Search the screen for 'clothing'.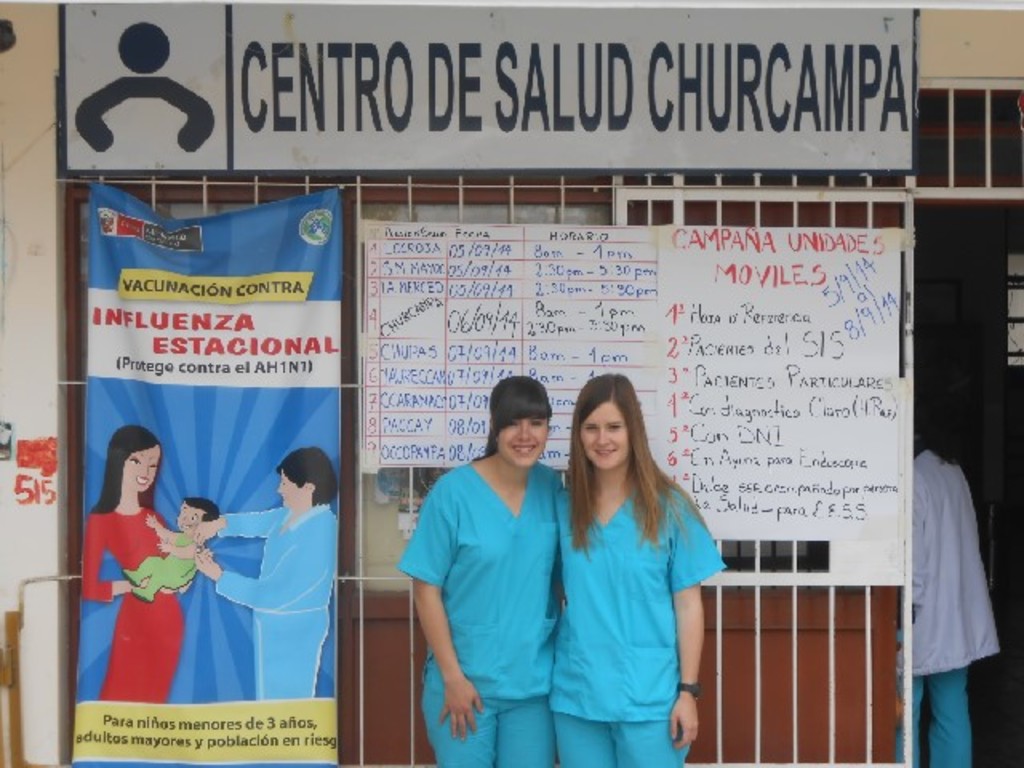
Found at left=402, top=462, right=554, bottom=766.
